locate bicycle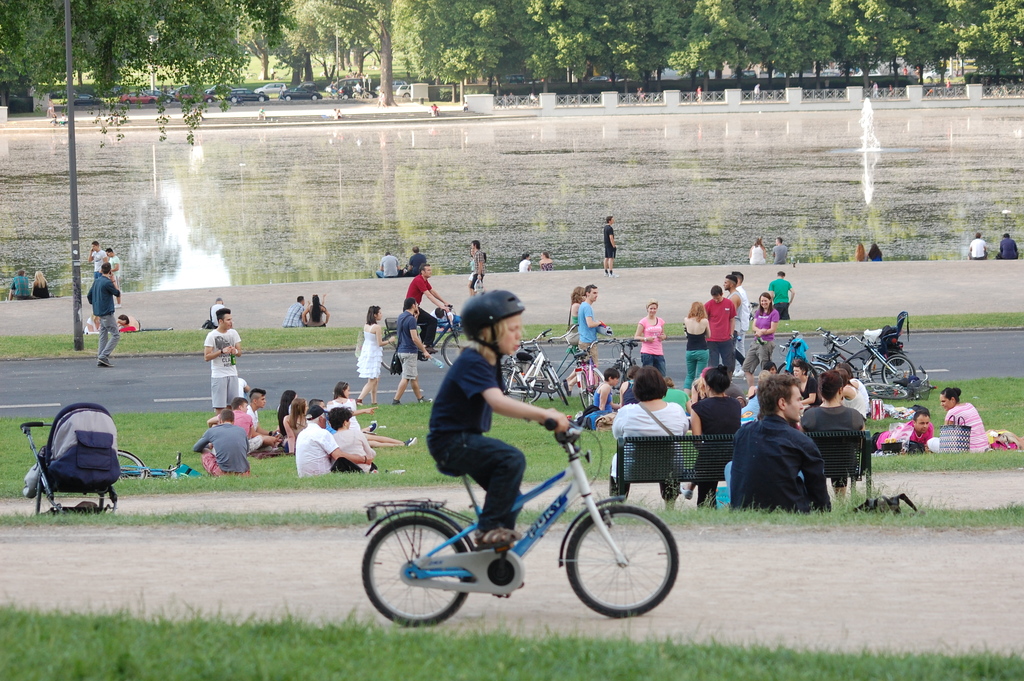
527, 329, 586, 400
